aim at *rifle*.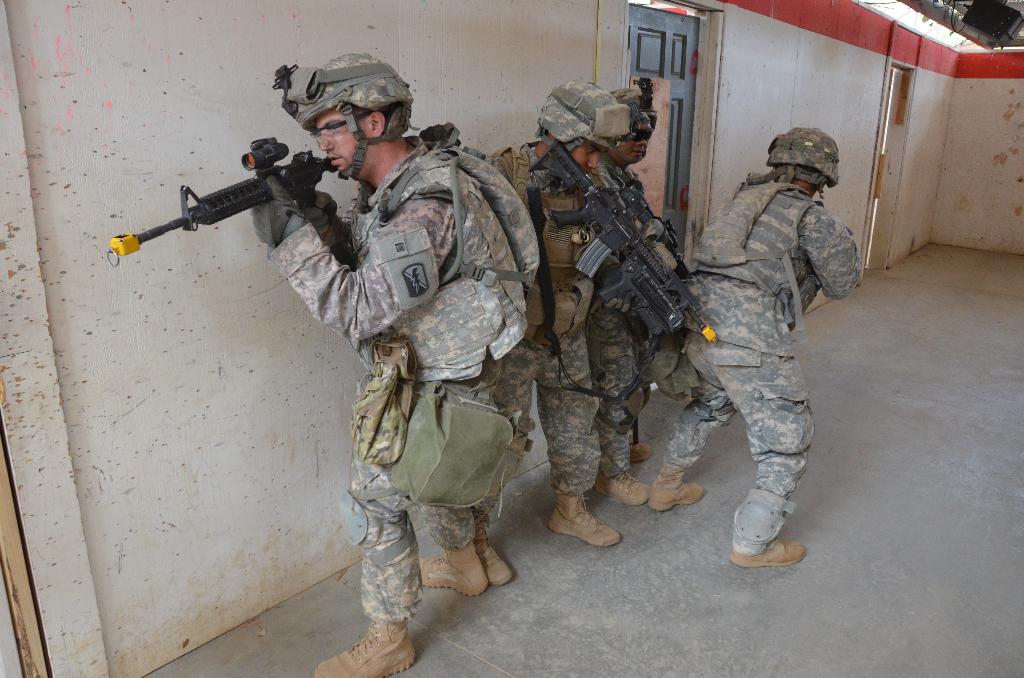
Aimed at locate(107, 131, 343, 262).
